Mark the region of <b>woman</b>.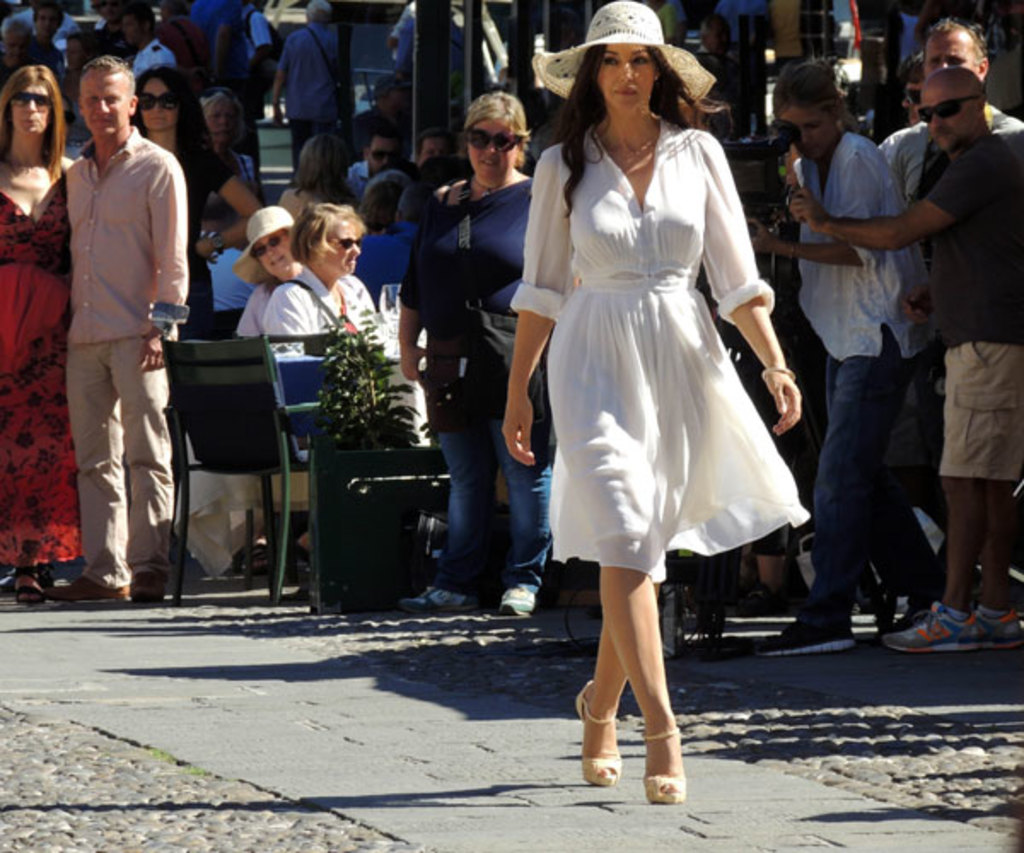
Region: <region>404, 84, 541, 612</region>.
